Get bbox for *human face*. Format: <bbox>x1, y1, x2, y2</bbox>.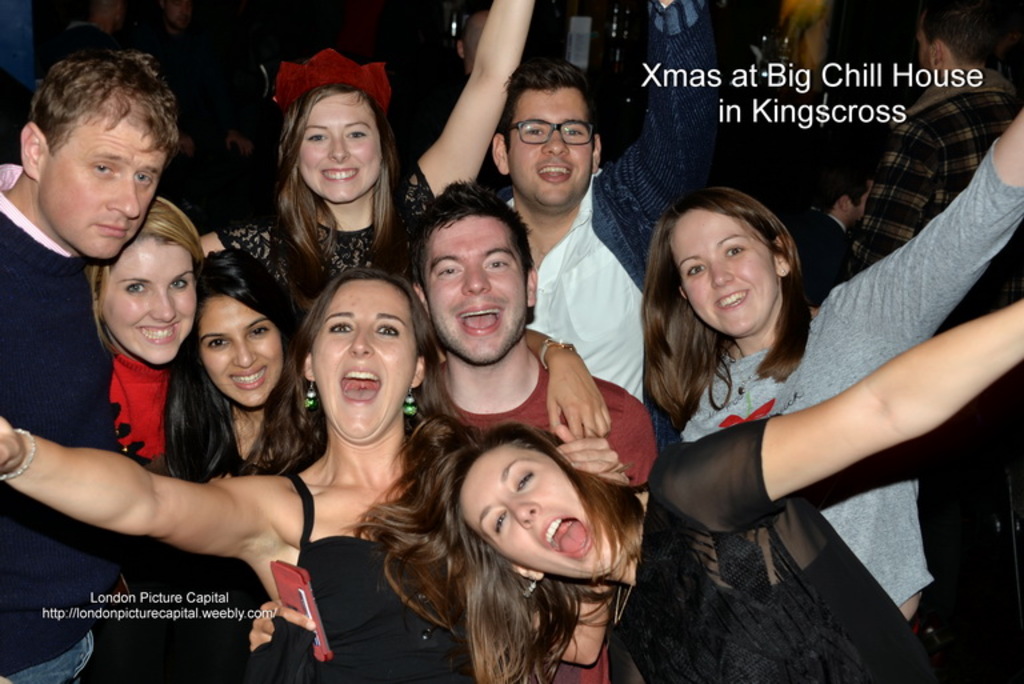
<bbox>501, 85, 593, 207</bbox>.
